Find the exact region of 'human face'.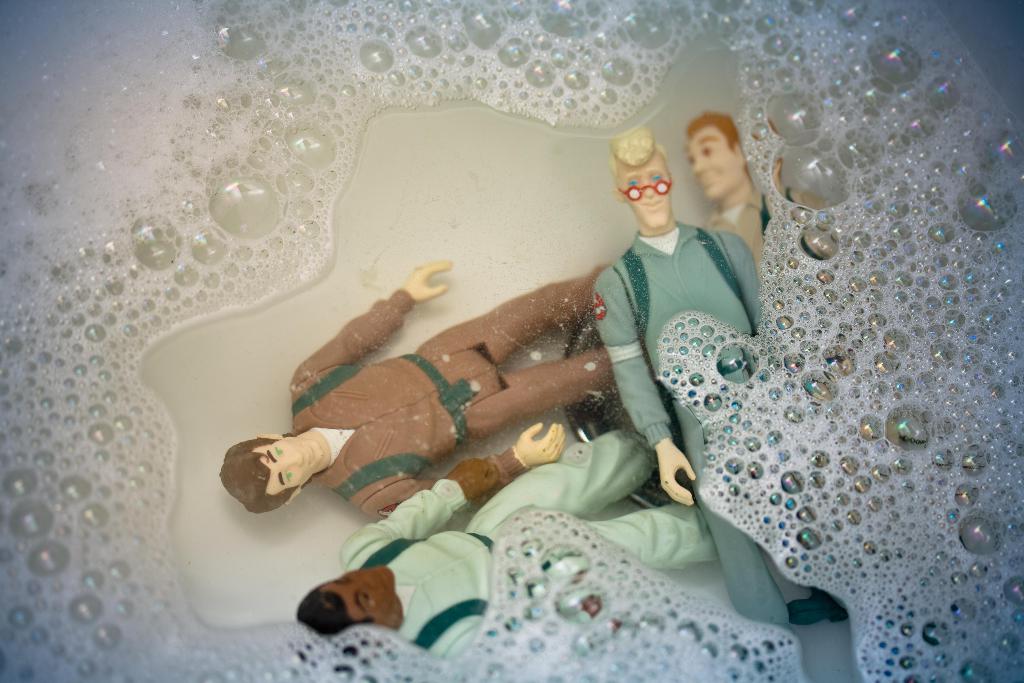
Exact region: [319,570,394,625].
